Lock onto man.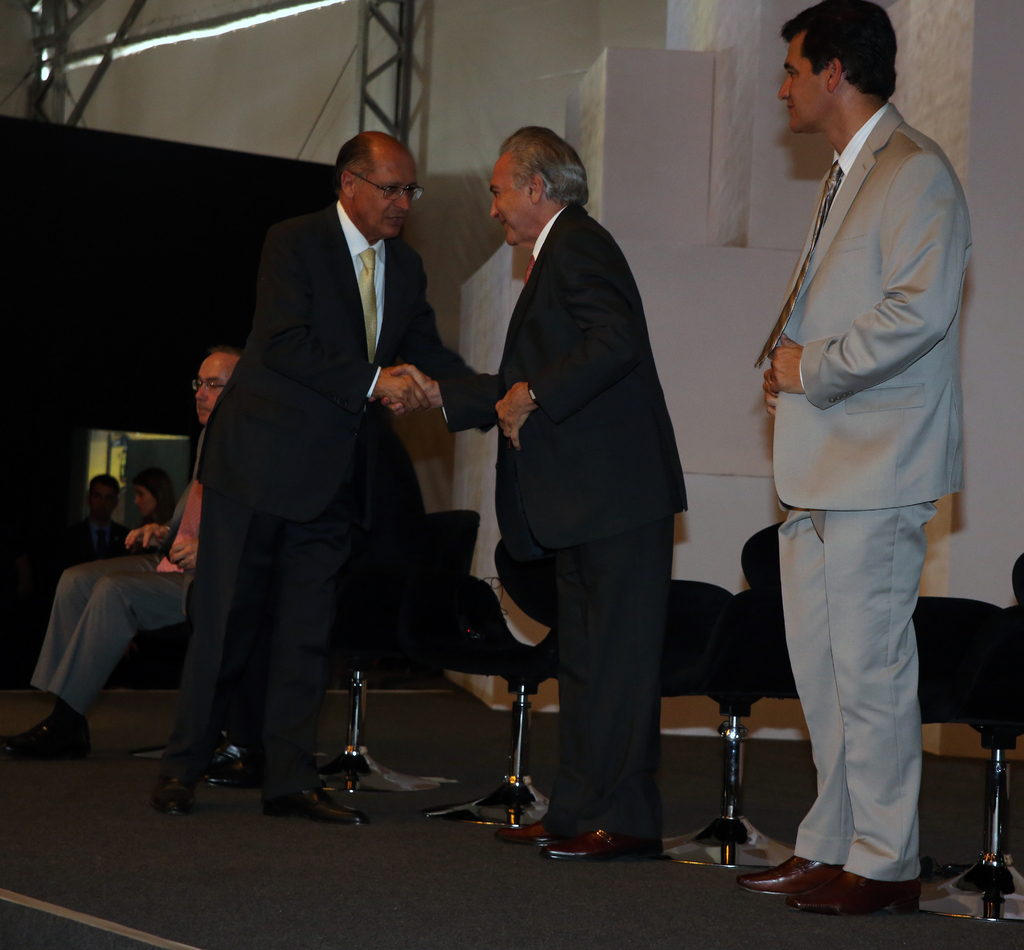
Locked: (left=66, top=471, right=131, bottom=572).
